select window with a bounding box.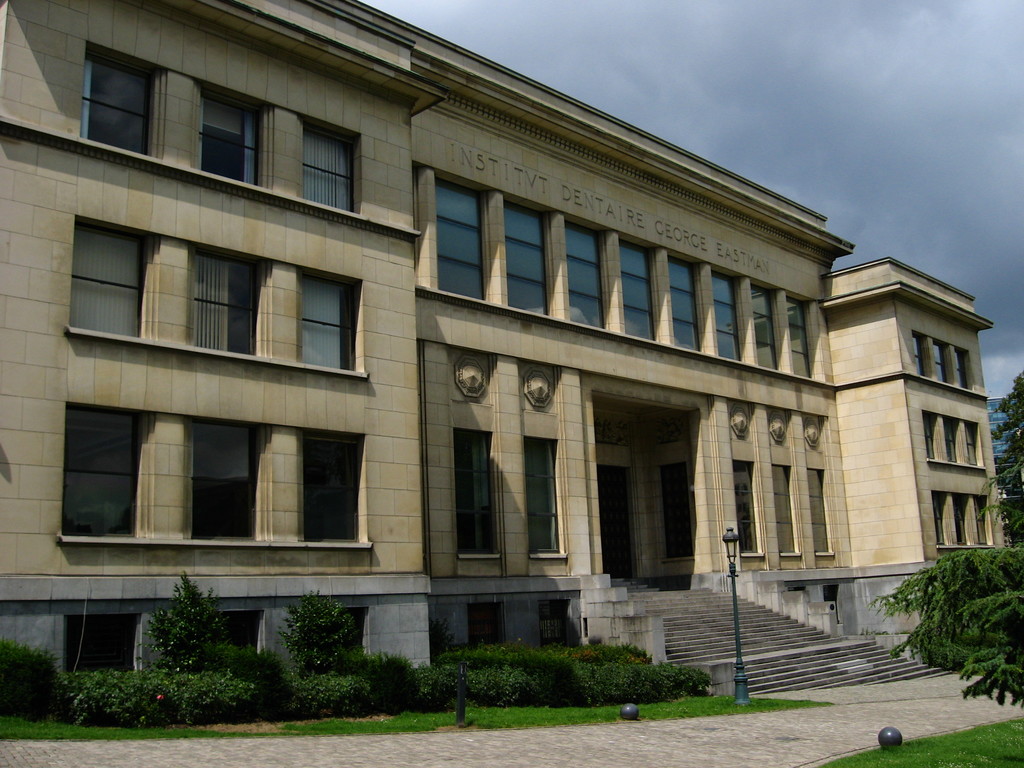
752, 280, 787, 367.
